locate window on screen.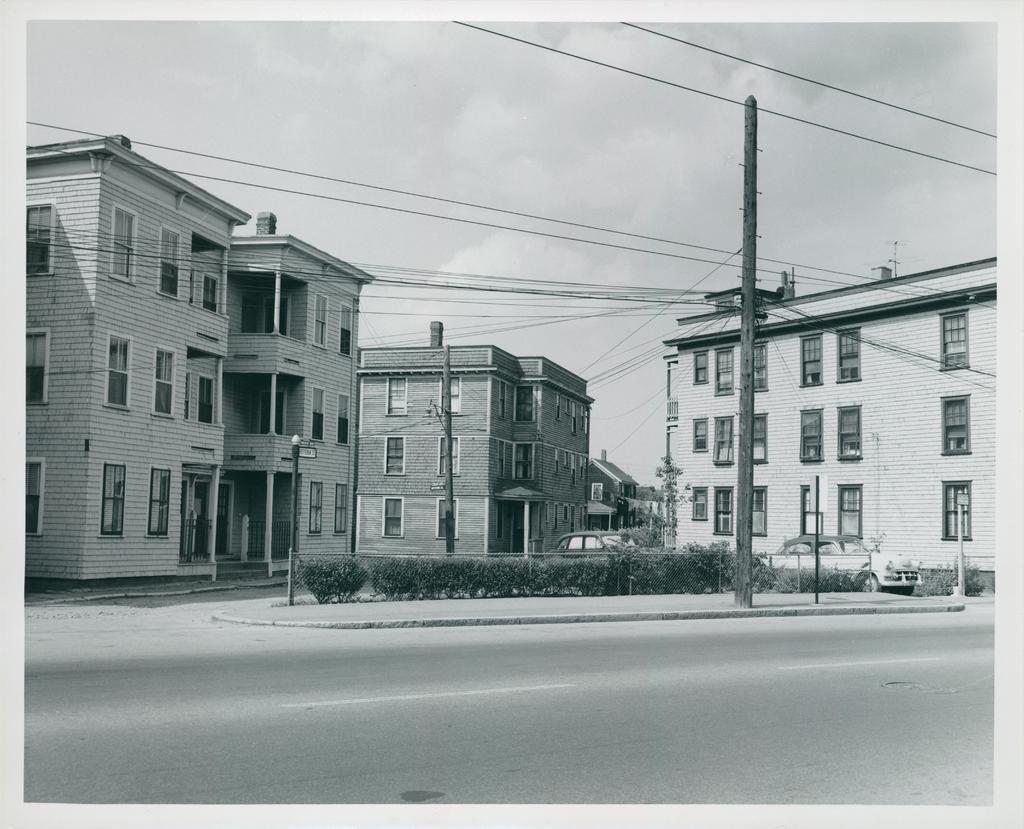
On screen at locate(943, 395, 971, 457).
